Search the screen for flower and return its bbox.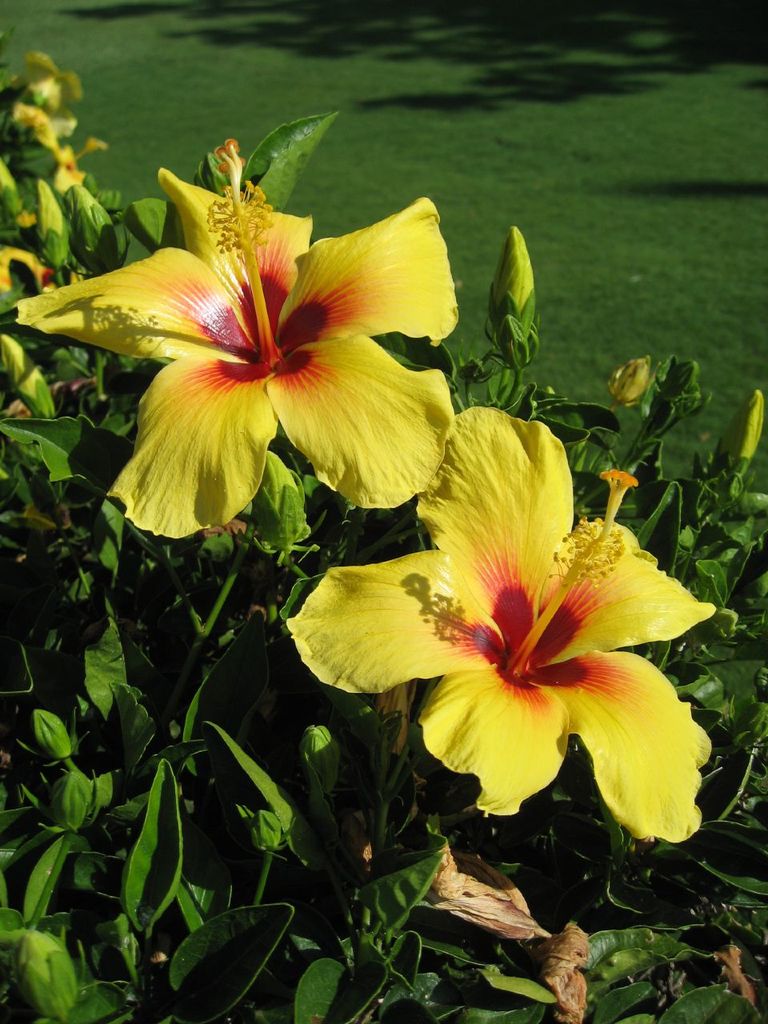
Found: pyautogui.locateOnScreen(495, 222, 544, 354).
